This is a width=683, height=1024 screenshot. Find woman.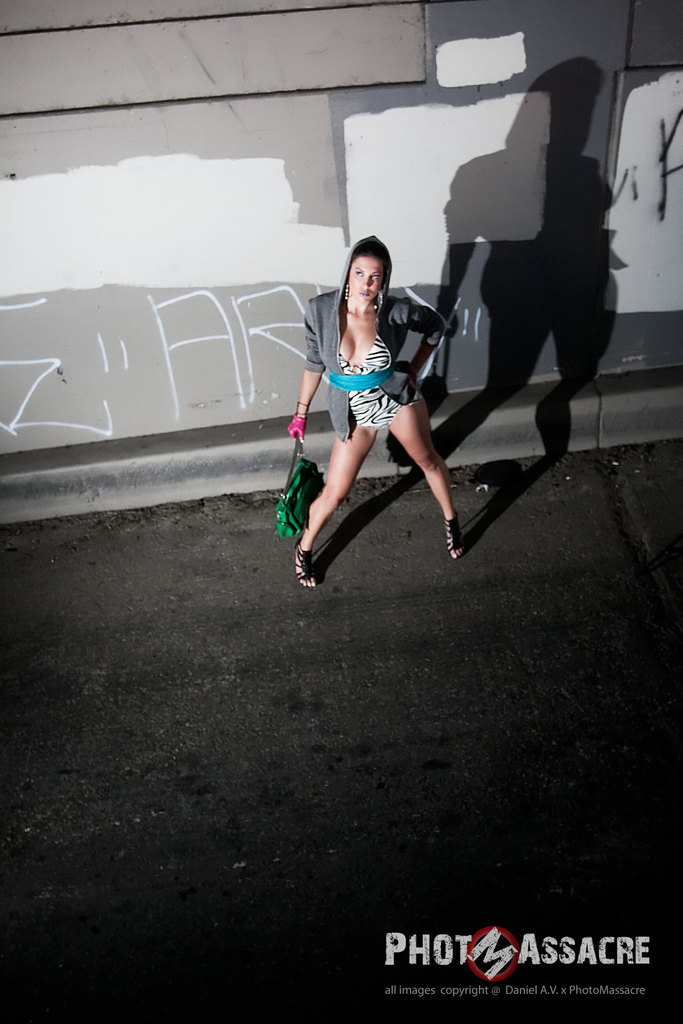
Bounding box: (277, 245, 453, 561).
